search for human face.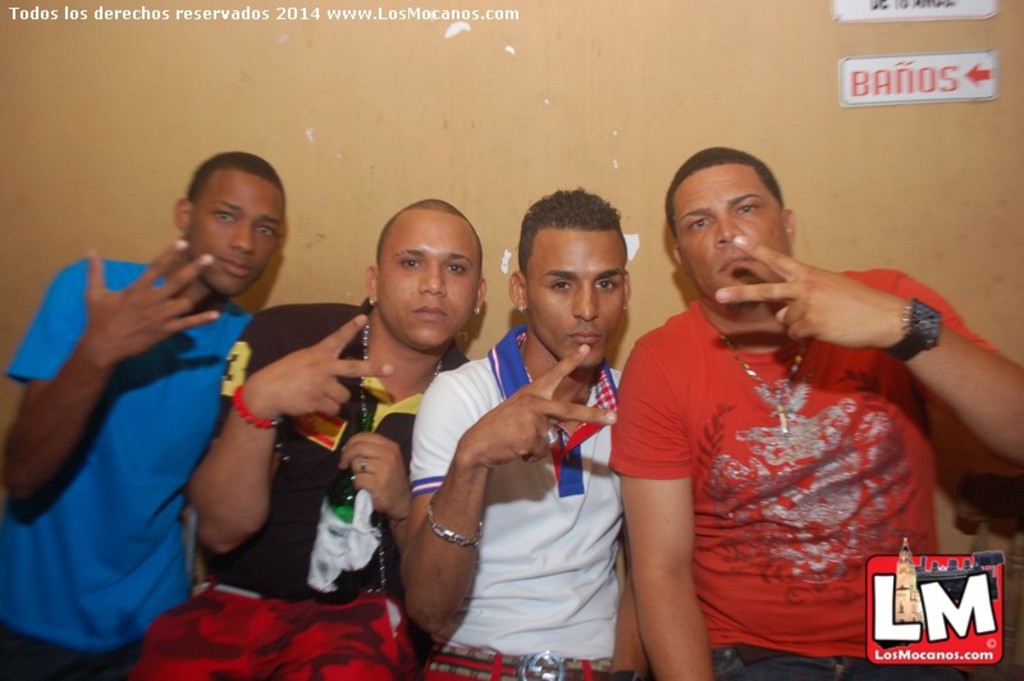
Found at bbox(526, 229, 625, 366).
